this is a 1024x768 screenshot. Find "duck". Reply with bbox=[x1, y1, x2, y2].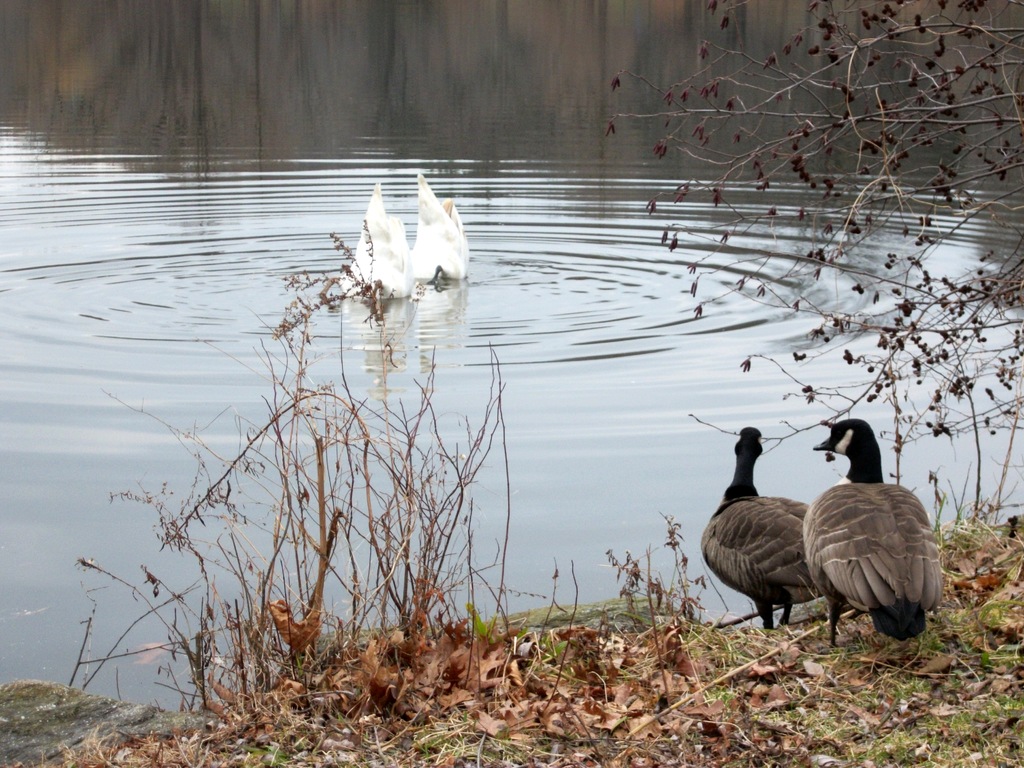
bbox=[417, 170, 479, 291].
